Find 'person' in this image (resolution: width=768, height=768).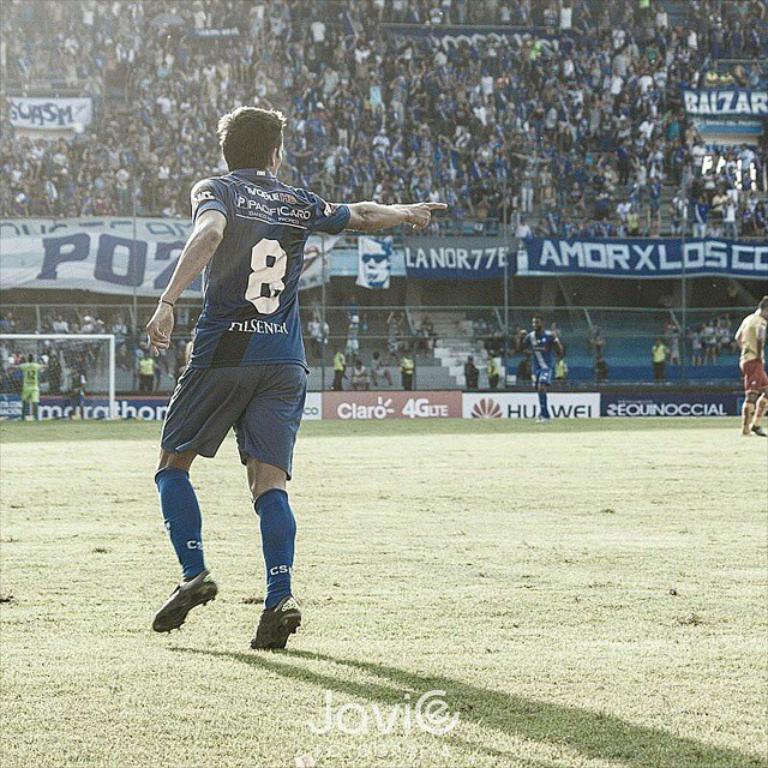
BBox(0, 310, 17, 354).
